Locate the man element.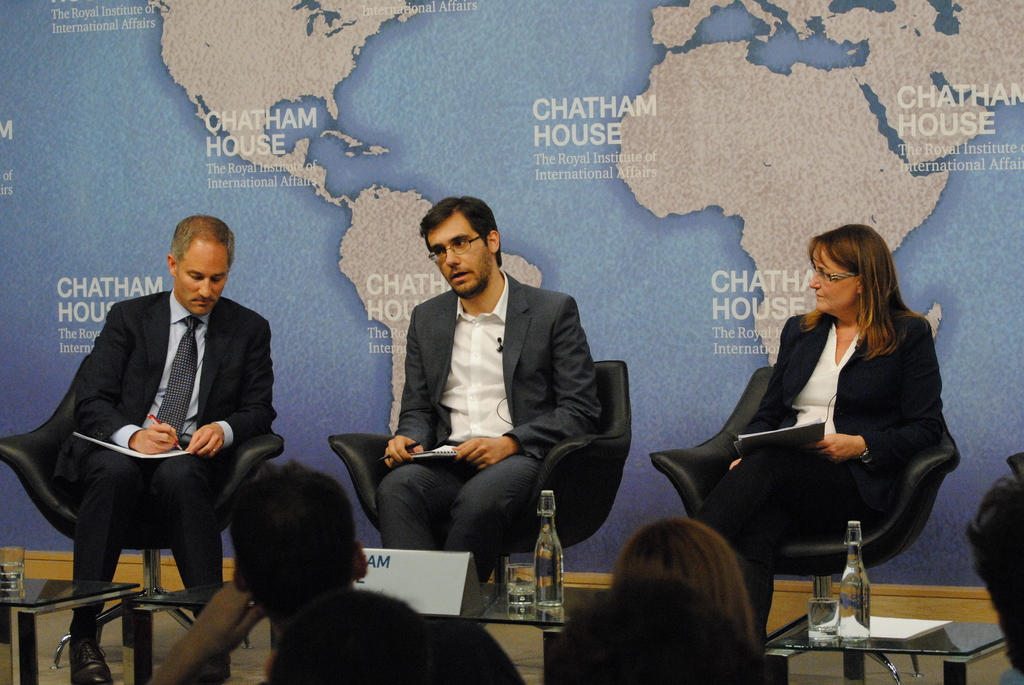
Element bbox: crop(359, 199, 613, 618).
